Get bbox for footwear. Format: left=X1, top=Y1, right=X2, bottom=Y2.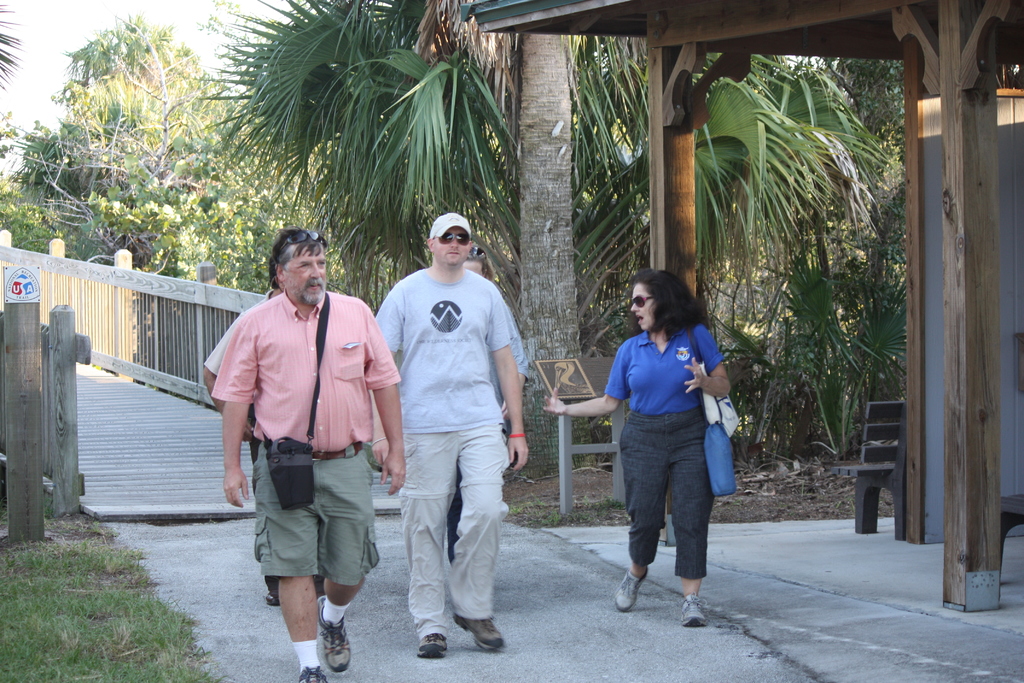
left=312, top=594, right=353, bottom=675.
